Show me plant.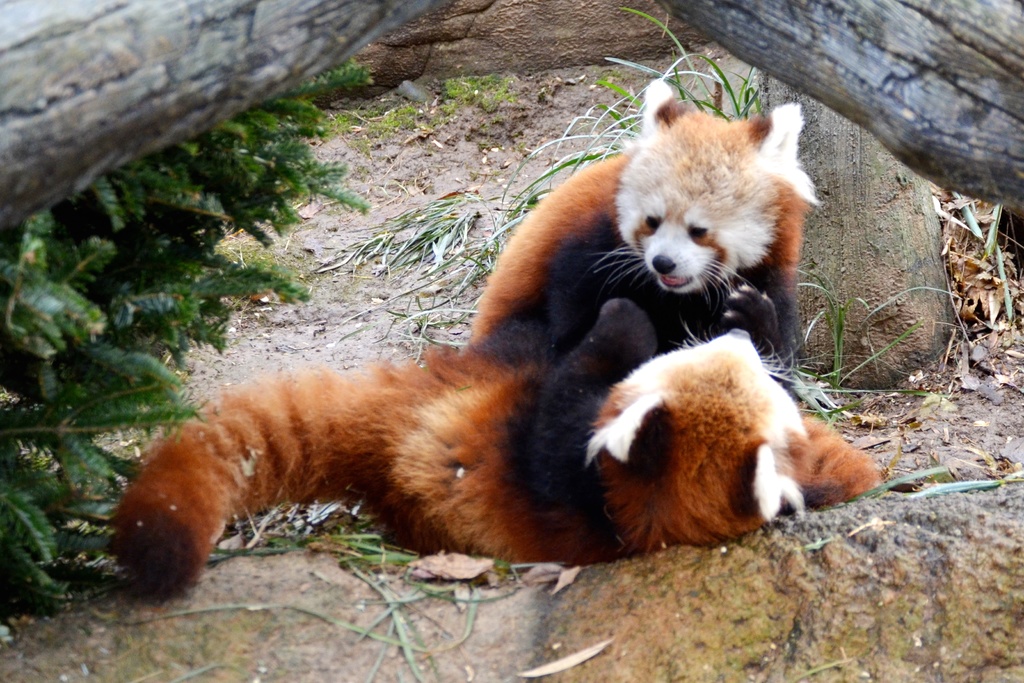
plant is here: bbox=(797, 267, 964, 397).
